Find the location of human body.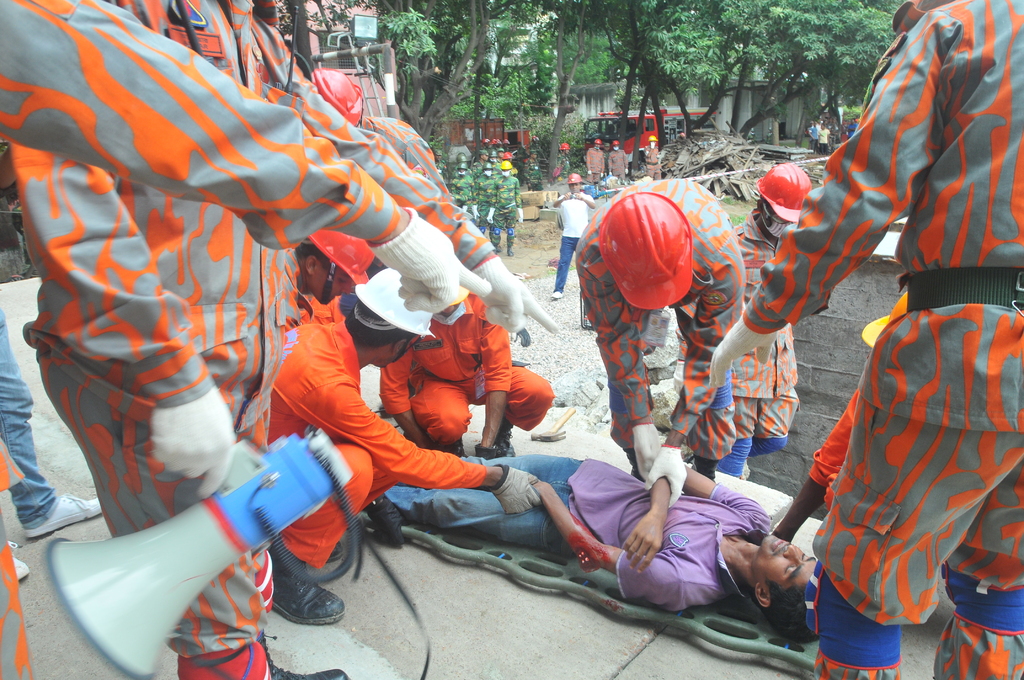
Location: BBox(581, 175, 765, 487).
